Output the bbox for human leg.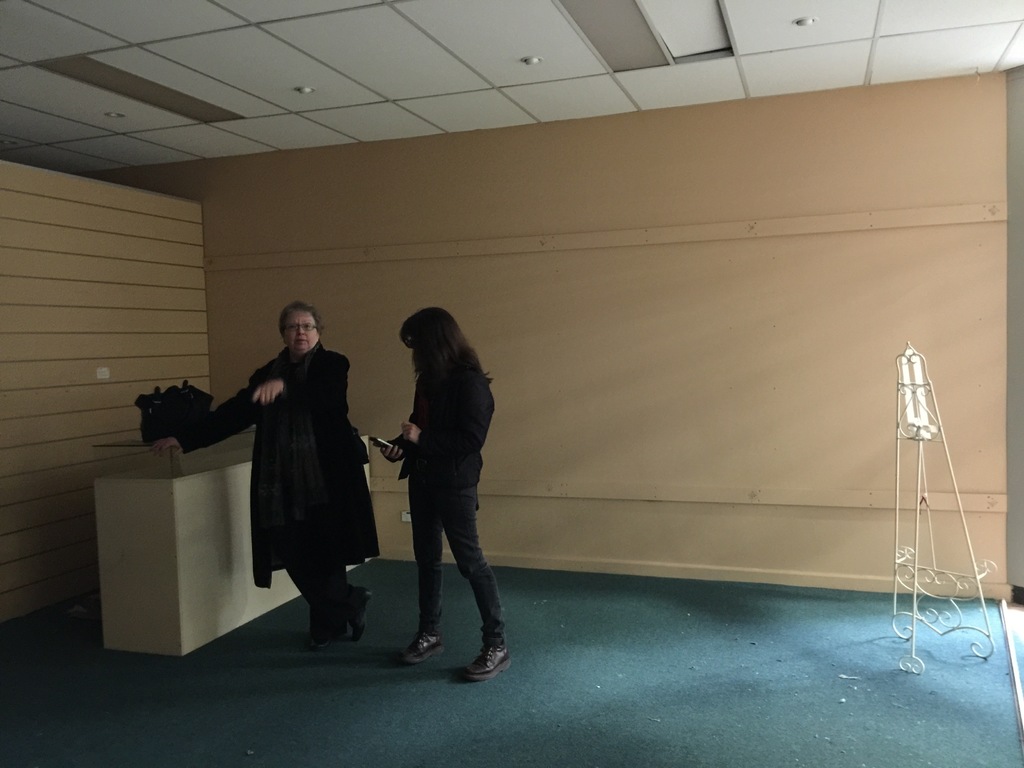
<region>432, 465, 512, 680</region>.
